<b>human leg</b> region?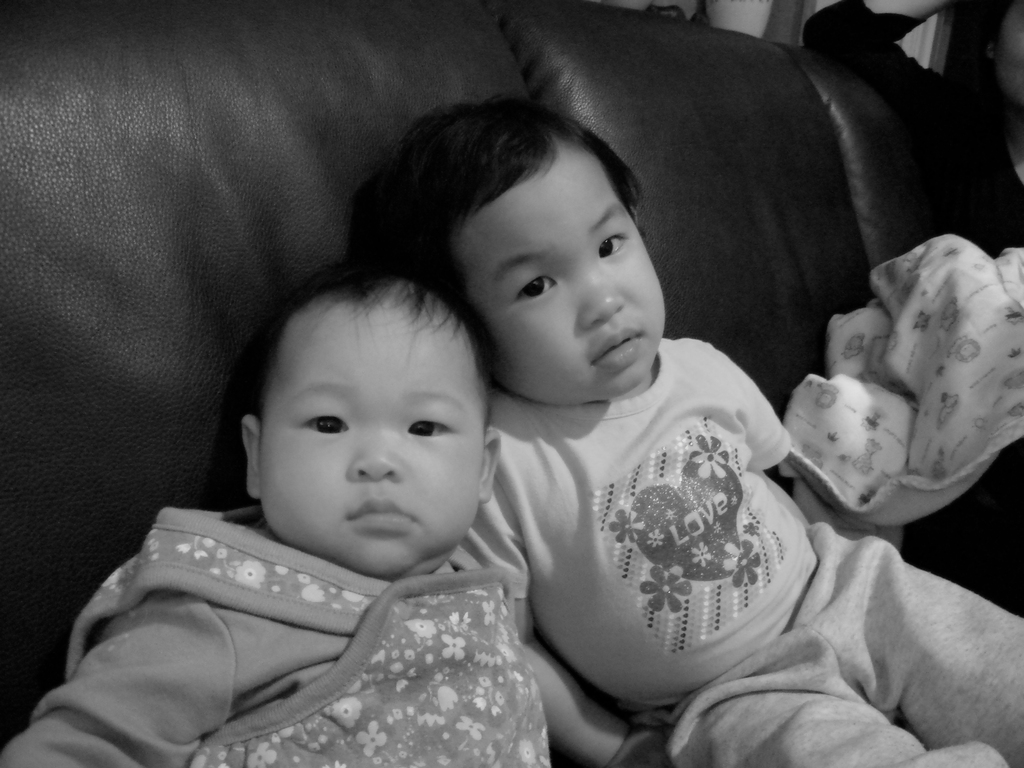
<region>829, 527, 1023, 765</region>
